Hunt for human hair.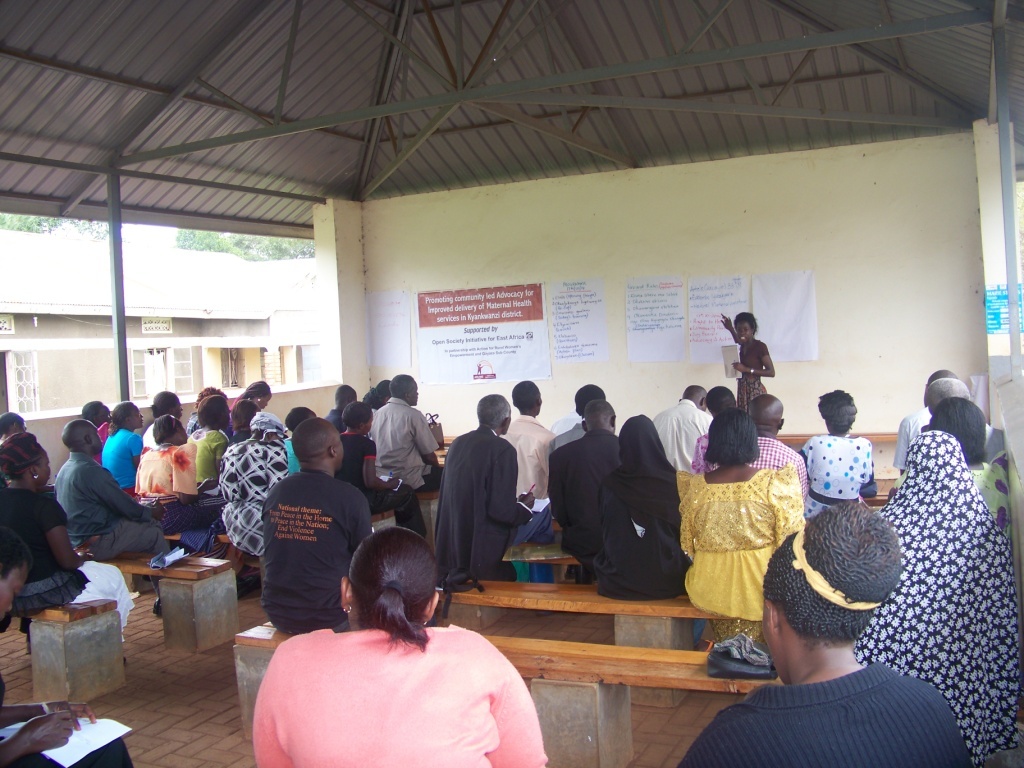
Hunted down at x1=81 y1=399 x2=102 y2=420.
